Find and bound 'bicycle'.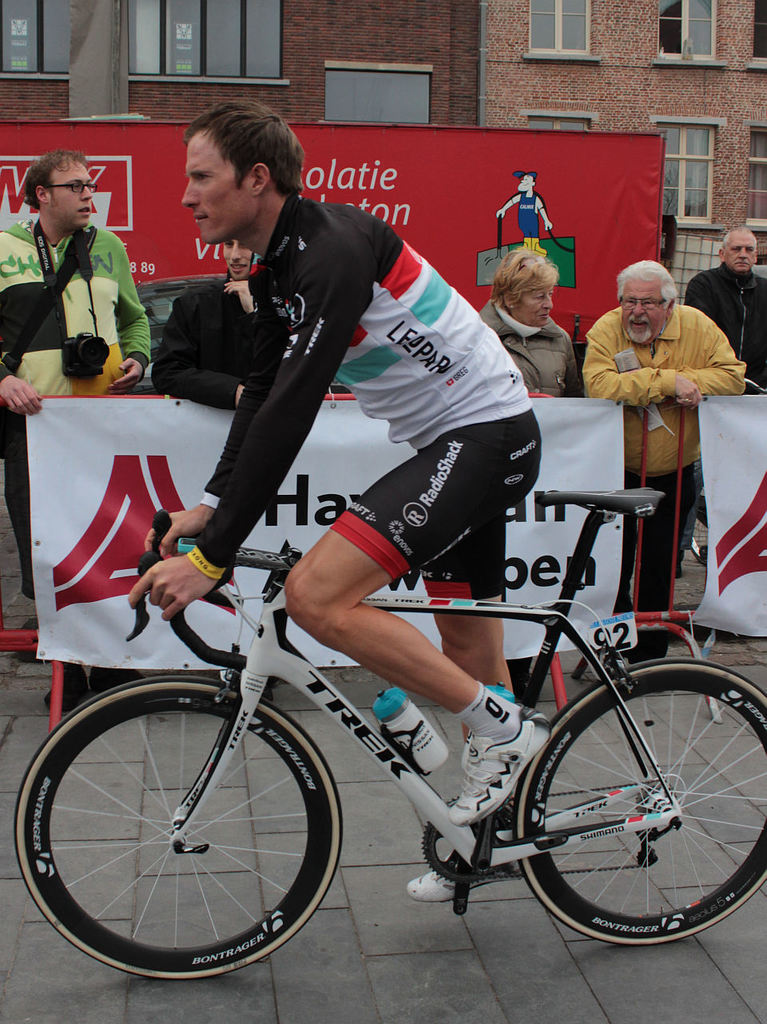
Bound: select_region(22, 472, 766, 978).
